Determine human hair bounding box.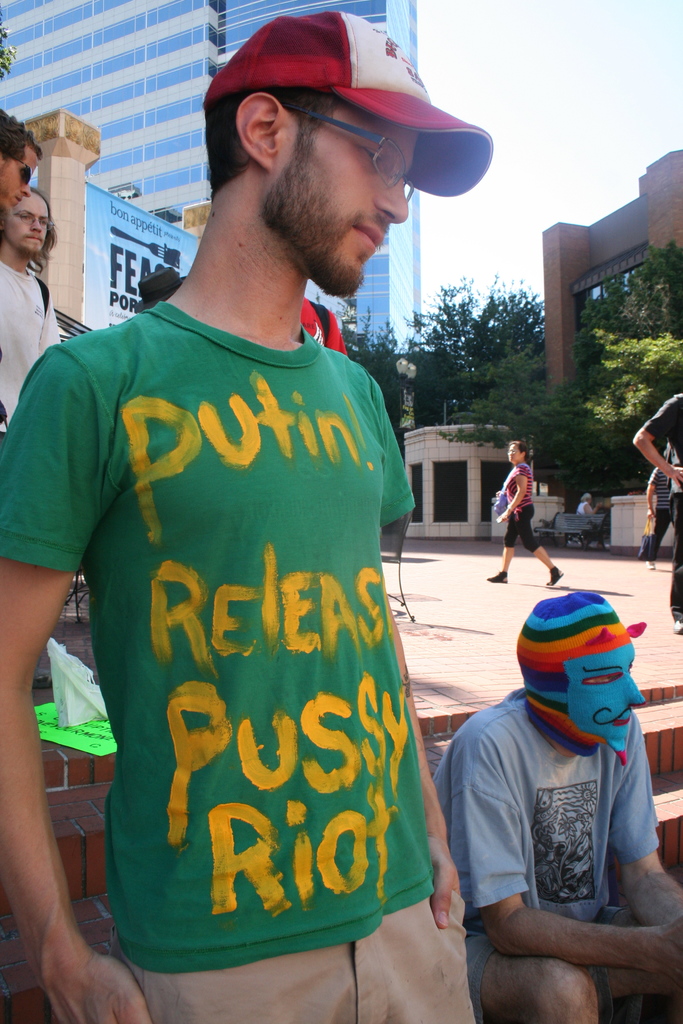
Determined: bbox(0, 105, 45, 163).
